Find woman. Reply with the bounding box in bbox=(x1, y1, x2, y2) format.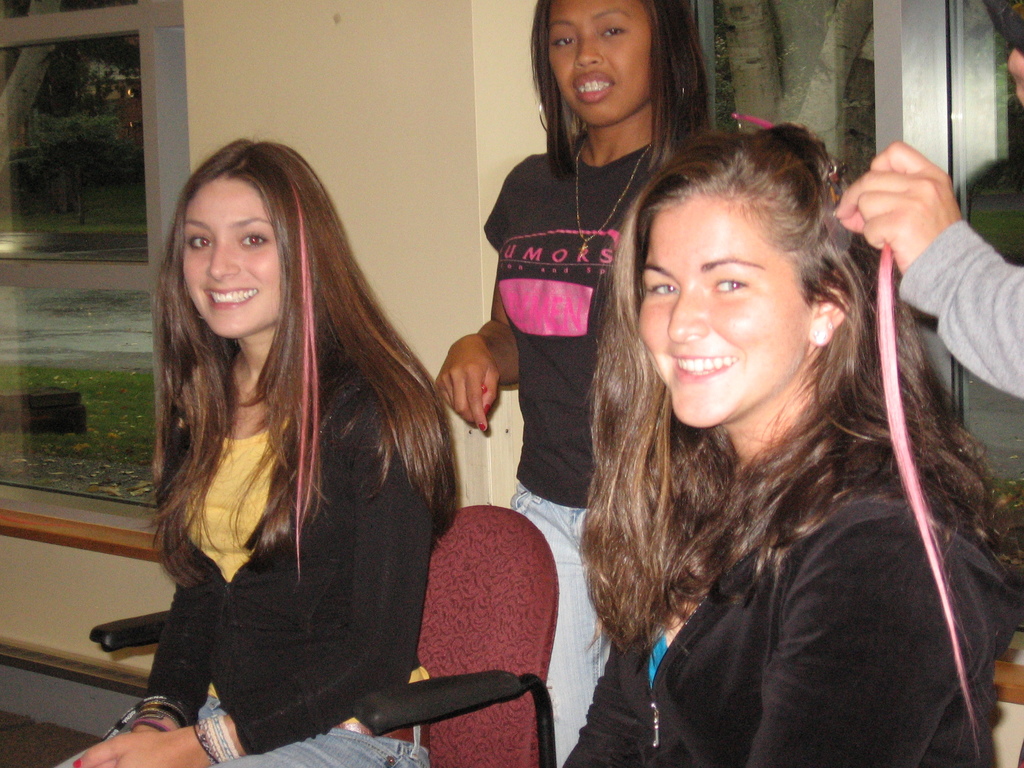
bbox=(432, 0, 749, 767).
